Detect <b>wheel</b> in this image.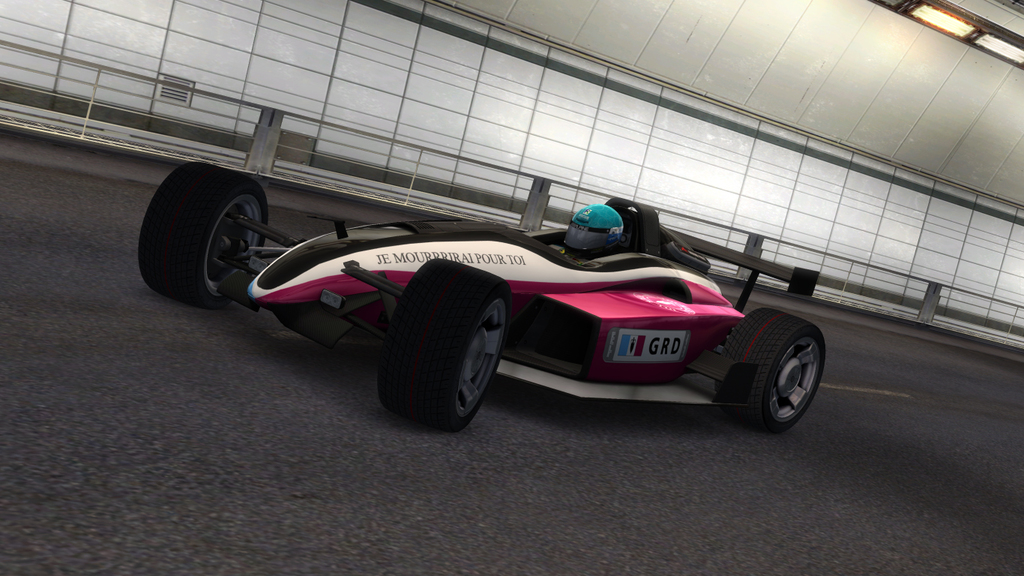
Detection: (728, 300, 829, 431).
